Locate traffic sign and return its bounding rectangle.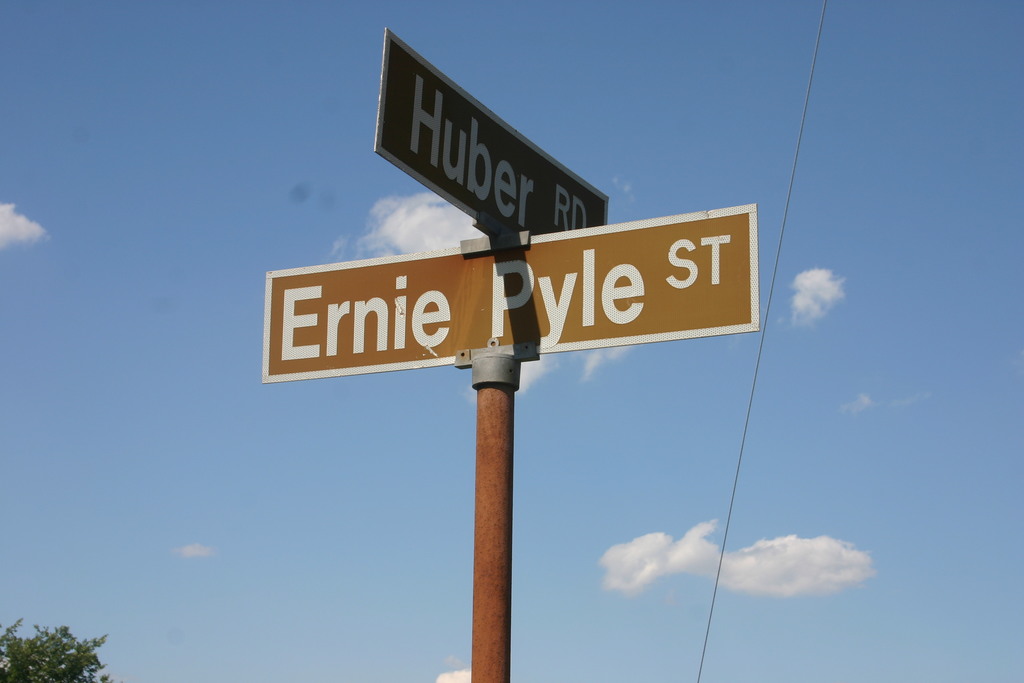
bbox=(264, 201, 754, 381).
